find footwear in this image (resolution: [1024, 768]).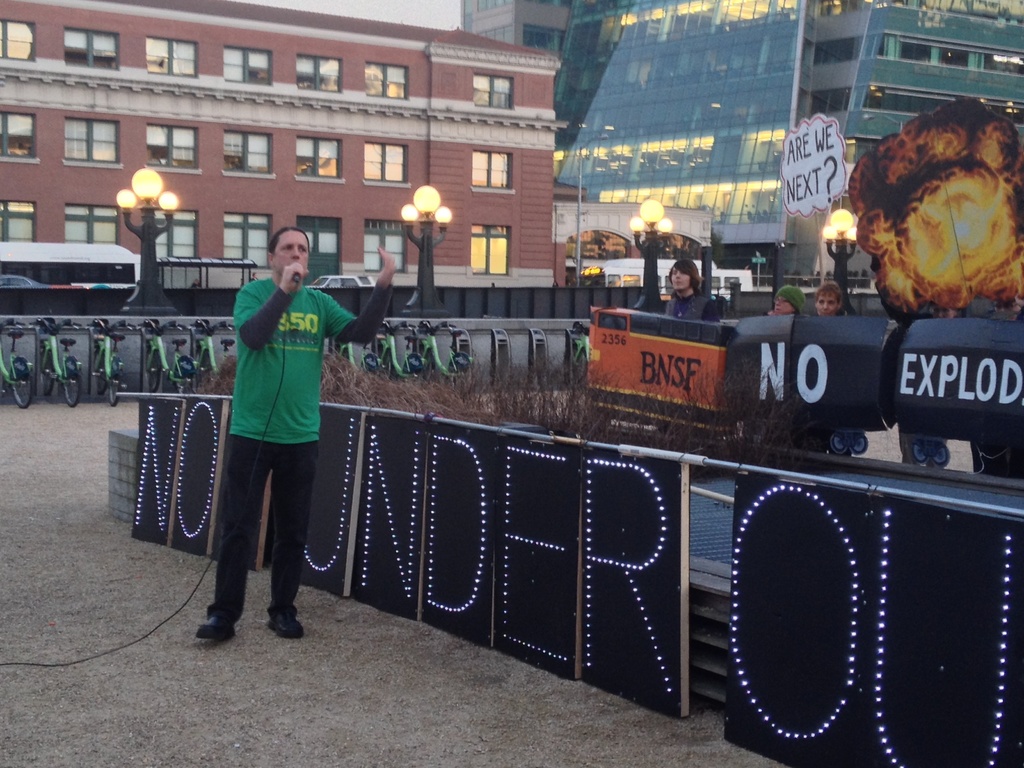
<bbox>196, 617, 237, 641</bbox>.
